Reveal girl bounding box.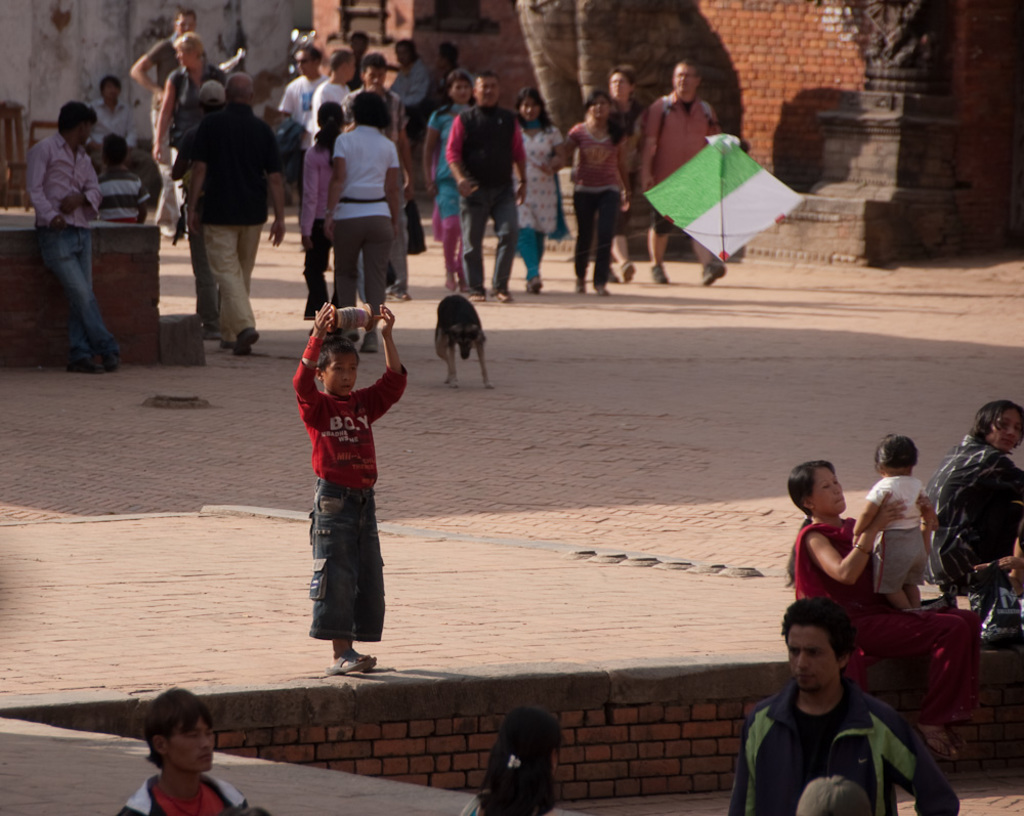
Revealed: bbox=(425, 62, 484, 287).
